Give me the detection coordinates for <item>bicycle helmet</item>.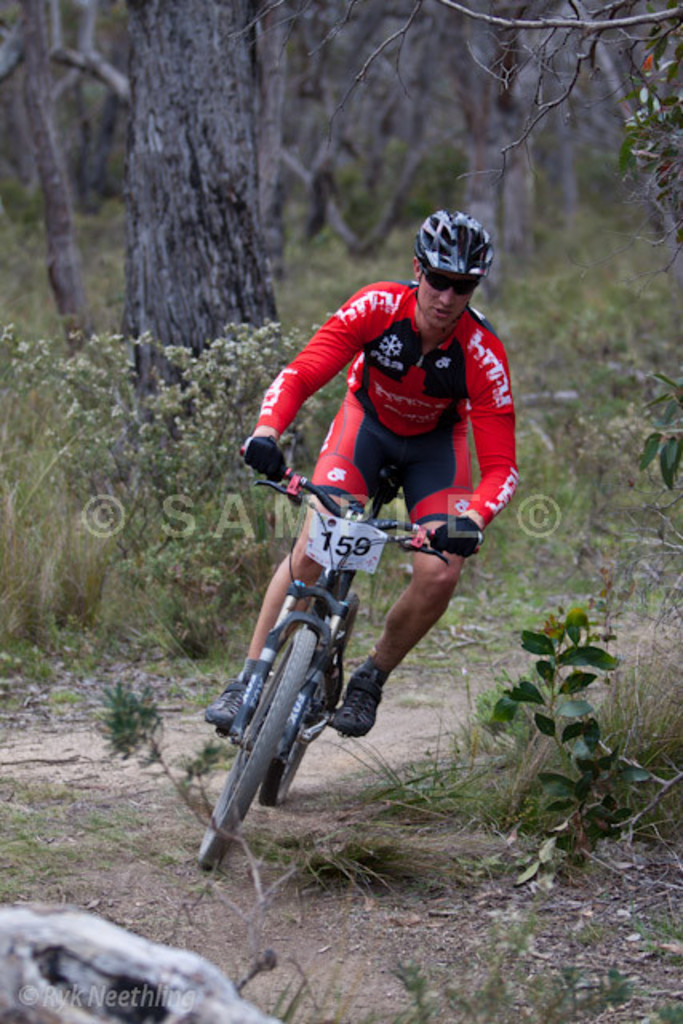
locate(414, 205, 499, 283).
